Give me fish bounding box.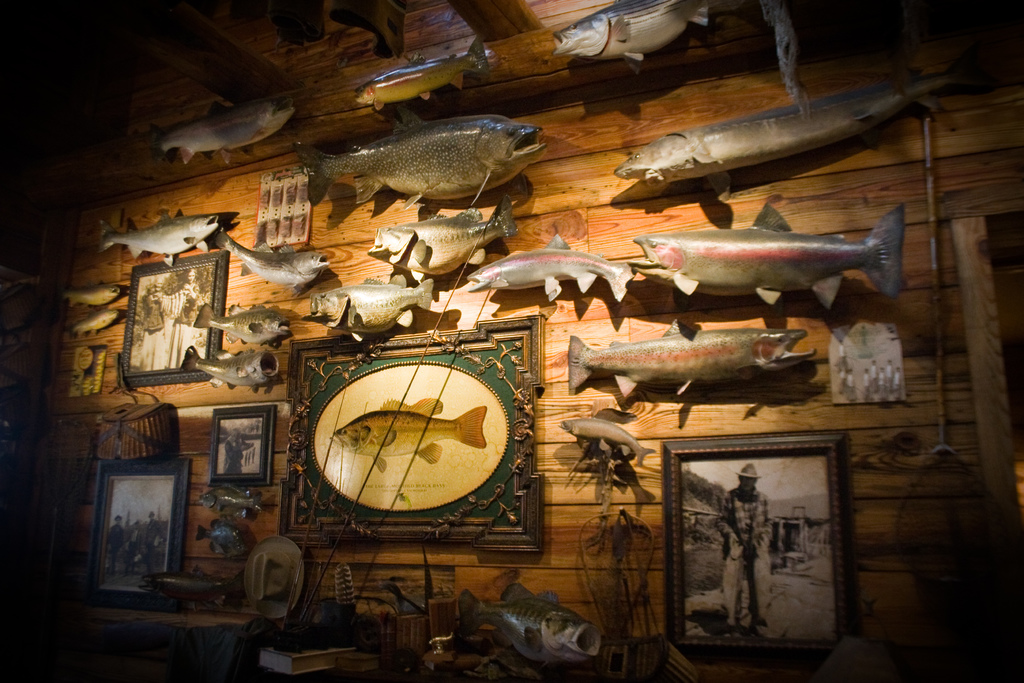
101 219 225 261.
